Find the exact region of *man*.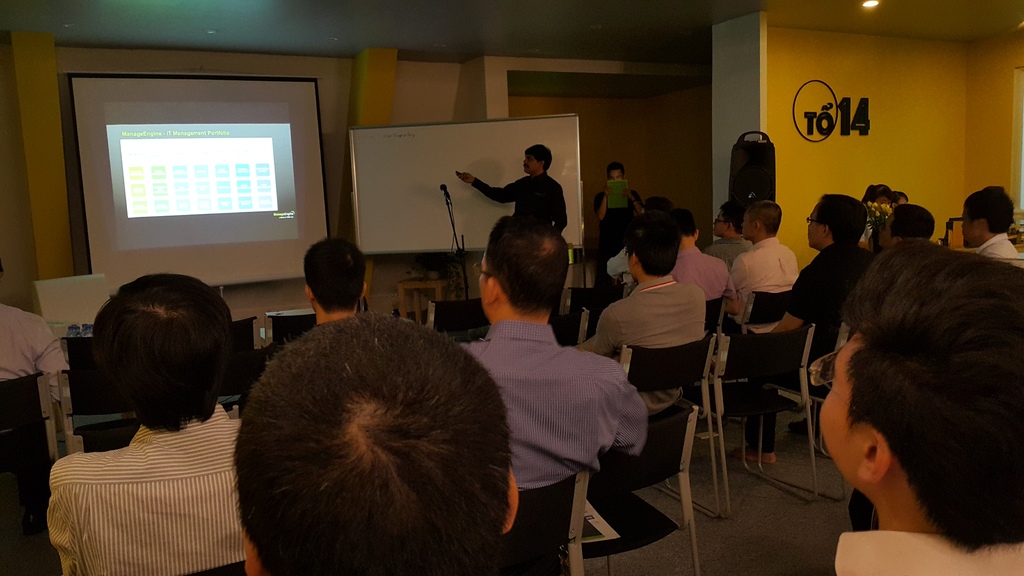
Exact region: 238 314 521 575.
